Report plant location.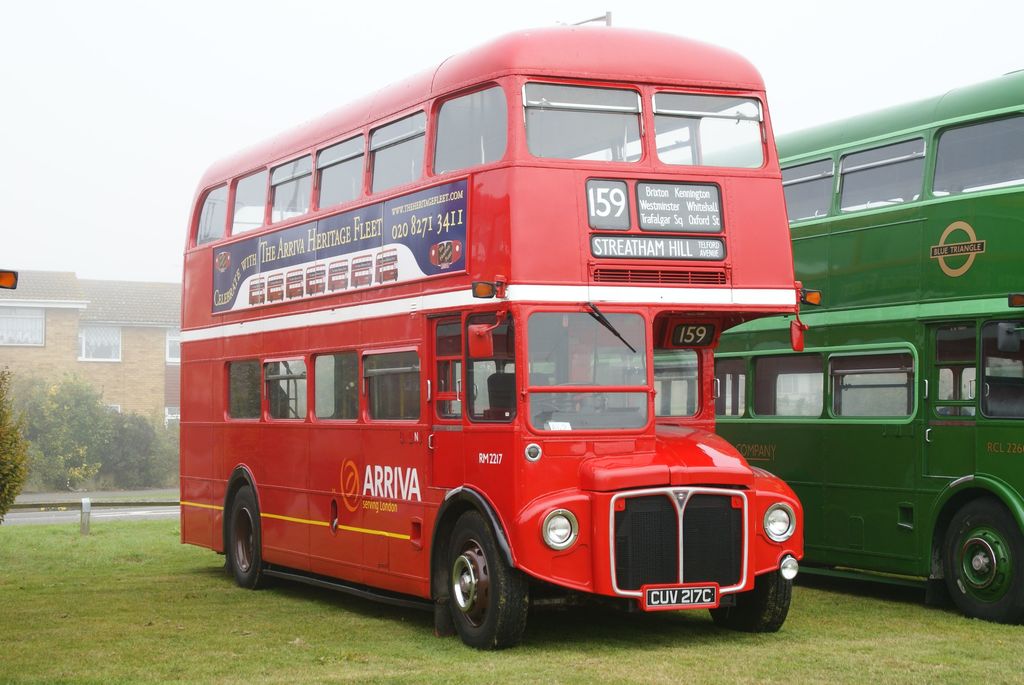
Report: left=0, top=355, right=33, bottom=511.
